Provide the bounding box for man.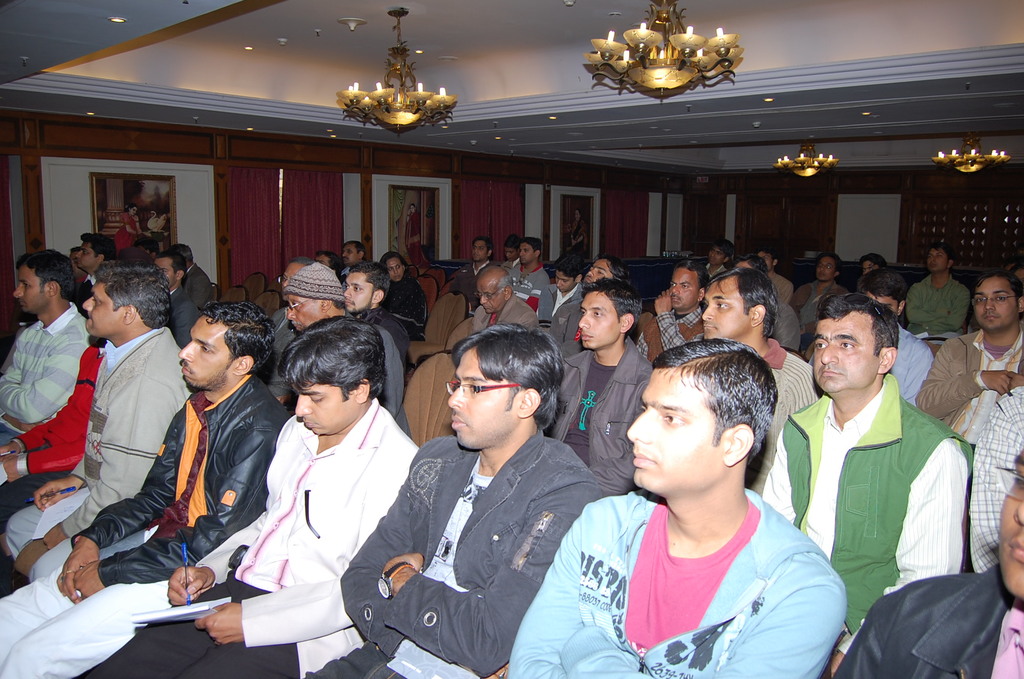
crop(970, 379, 1023, 572).
